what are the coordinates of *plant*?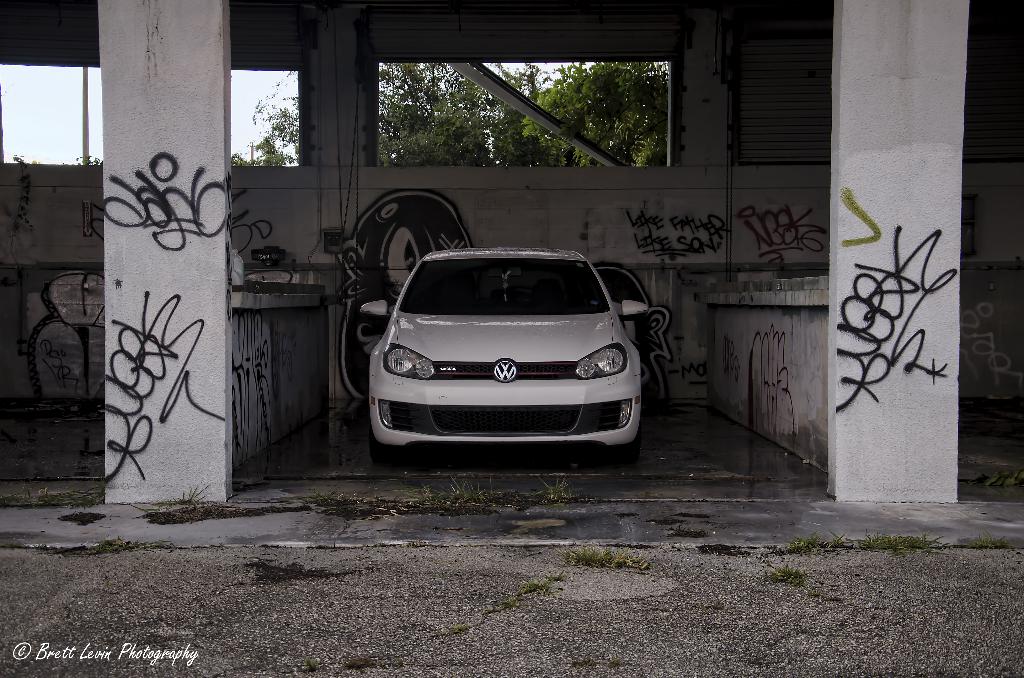
<bbox>307, 489, 348, 506</bbox>.
